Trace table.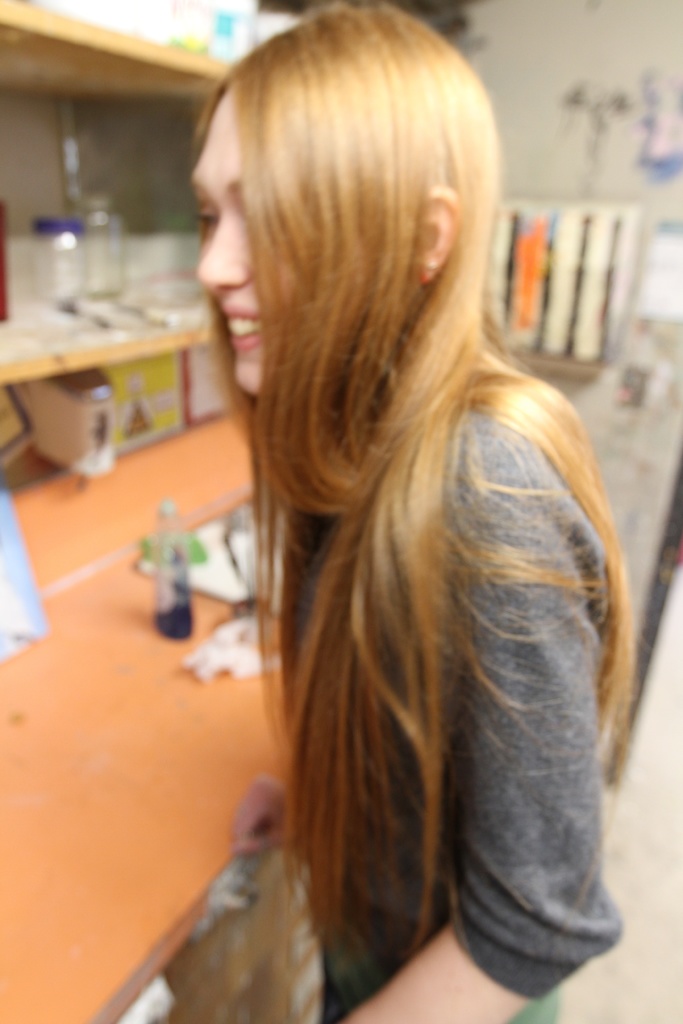
Traced to x1=493 y1=344 x2=682 y2=678.
